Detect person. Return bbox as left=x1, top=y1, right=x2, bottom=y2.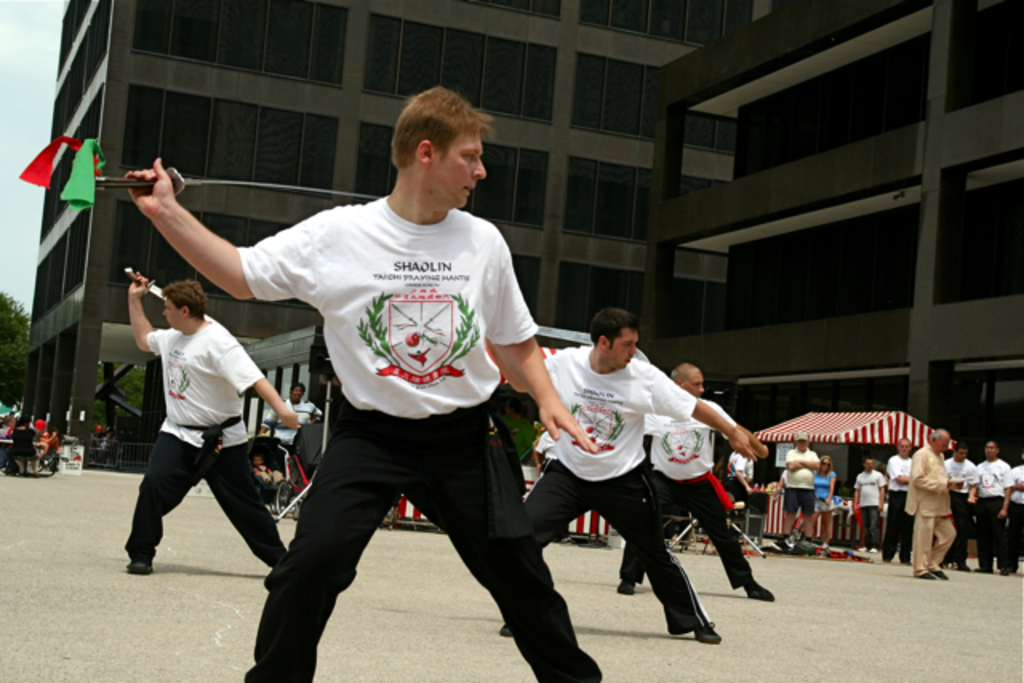
left=0, top=413, right=21, bottom=446.
